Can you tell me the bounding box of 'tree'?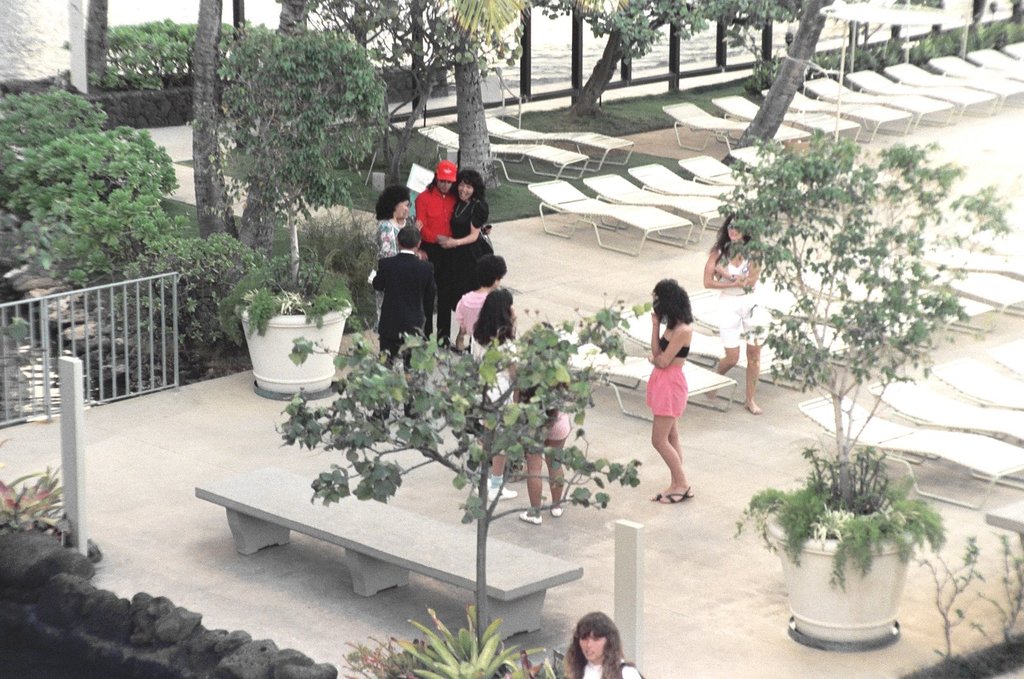
BBox(188, 0, 221, 247).
